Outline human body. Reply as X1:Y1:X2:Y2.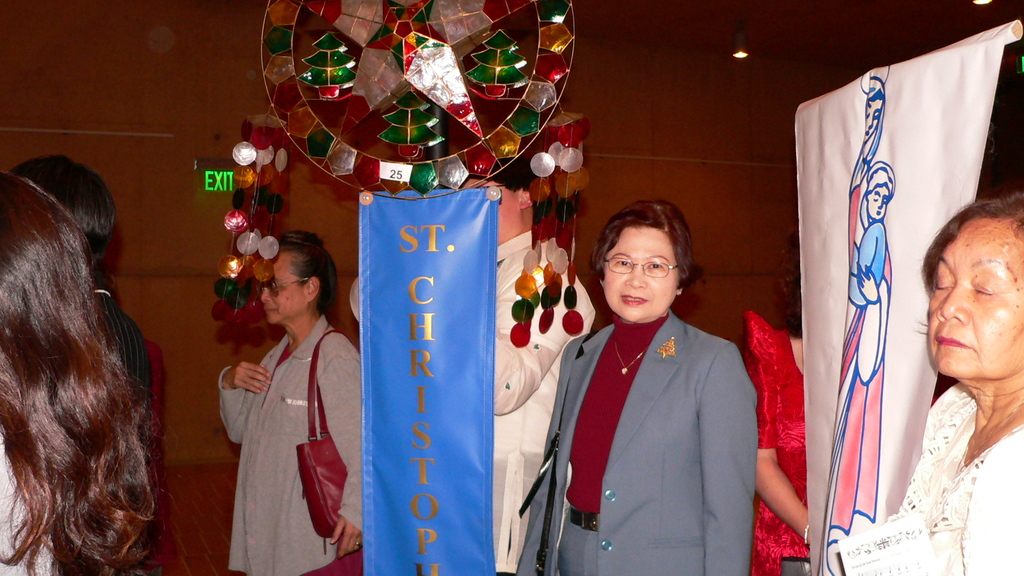
206:231:360:575.
